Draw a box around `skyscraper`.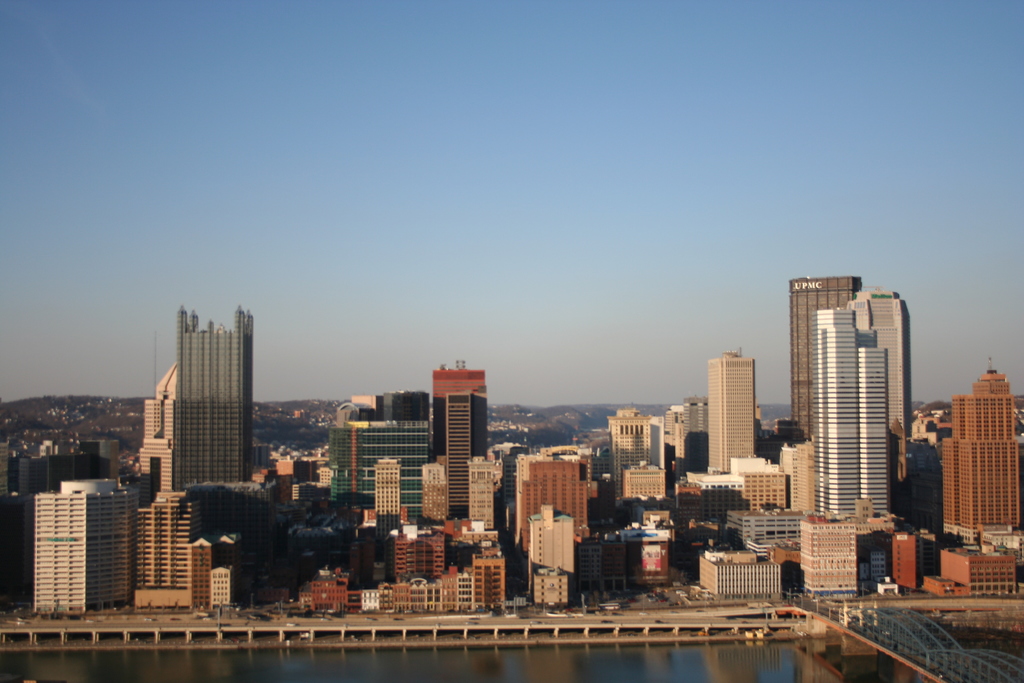
bbox=(609, 407, 682, 480).
